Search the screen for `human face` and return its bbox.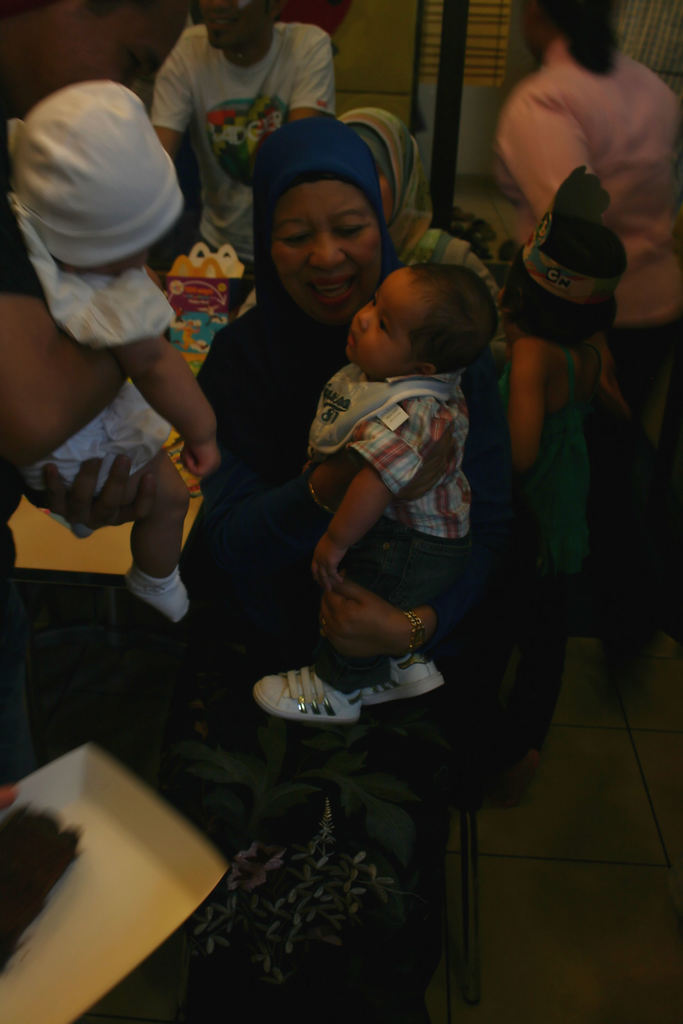
Found: <box>345,262,429,378</box>.
